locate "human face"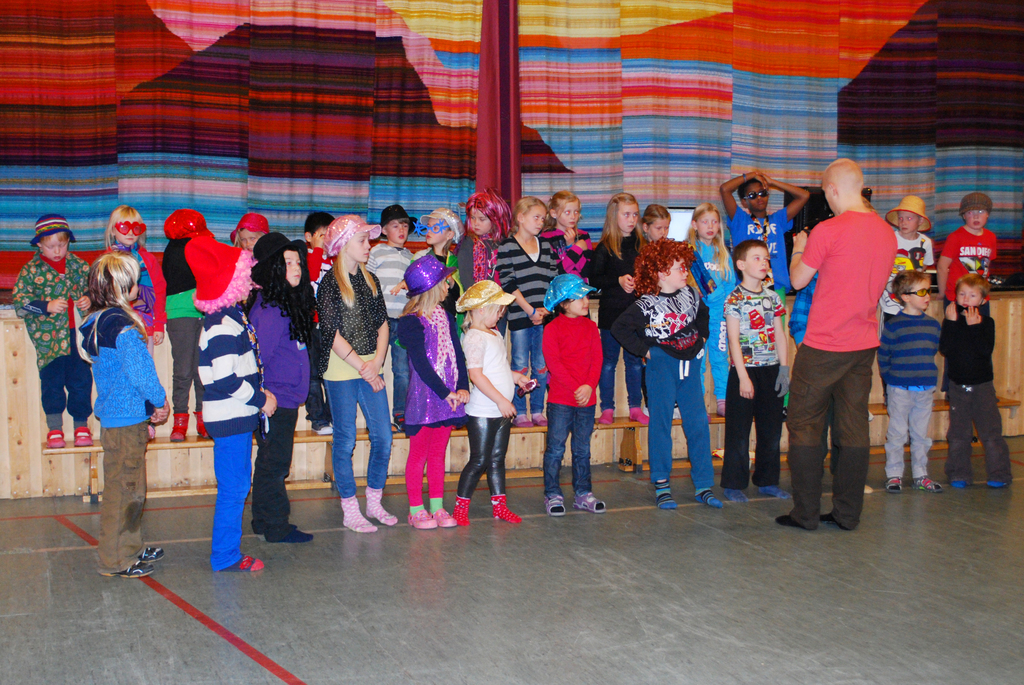
BBox(425, 217, 448, 243)
